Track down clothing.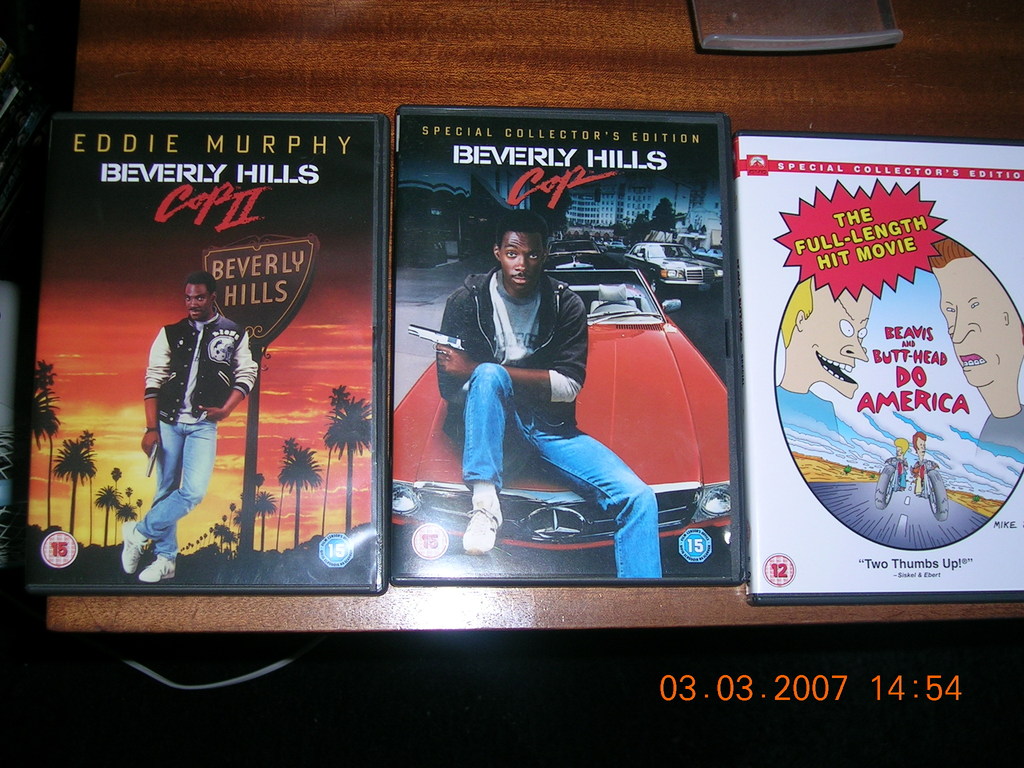
Tracked to bbox=[772, 385, 861, 436].
